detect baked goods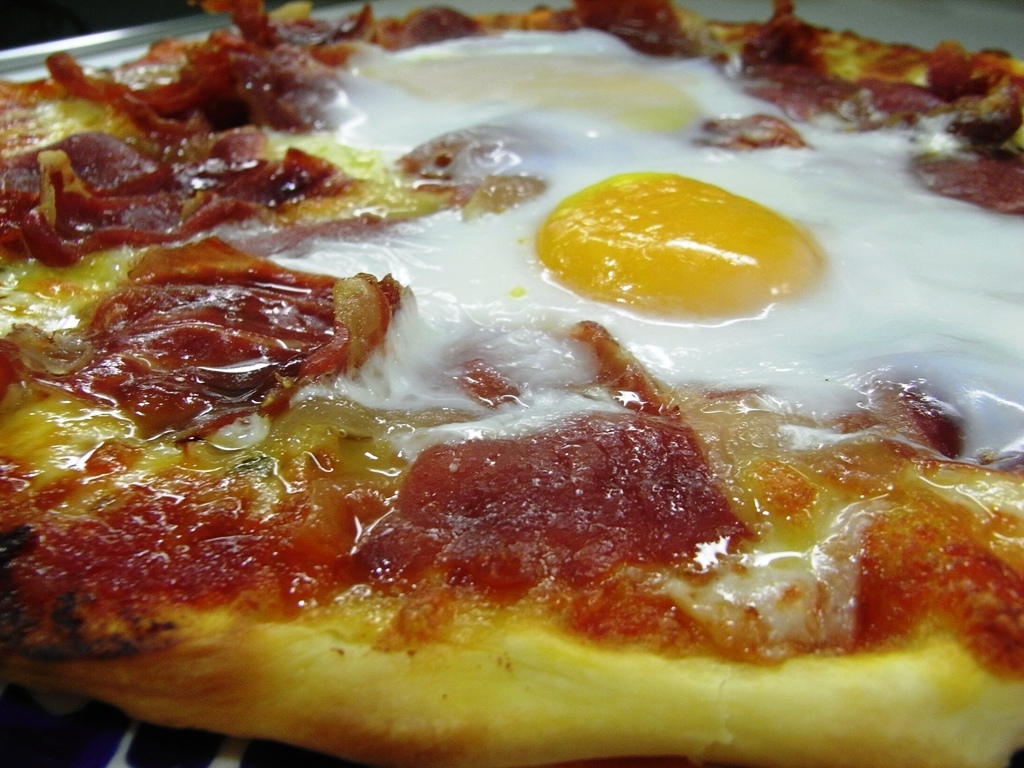
bbox=[0, 102, 1023, 711]
